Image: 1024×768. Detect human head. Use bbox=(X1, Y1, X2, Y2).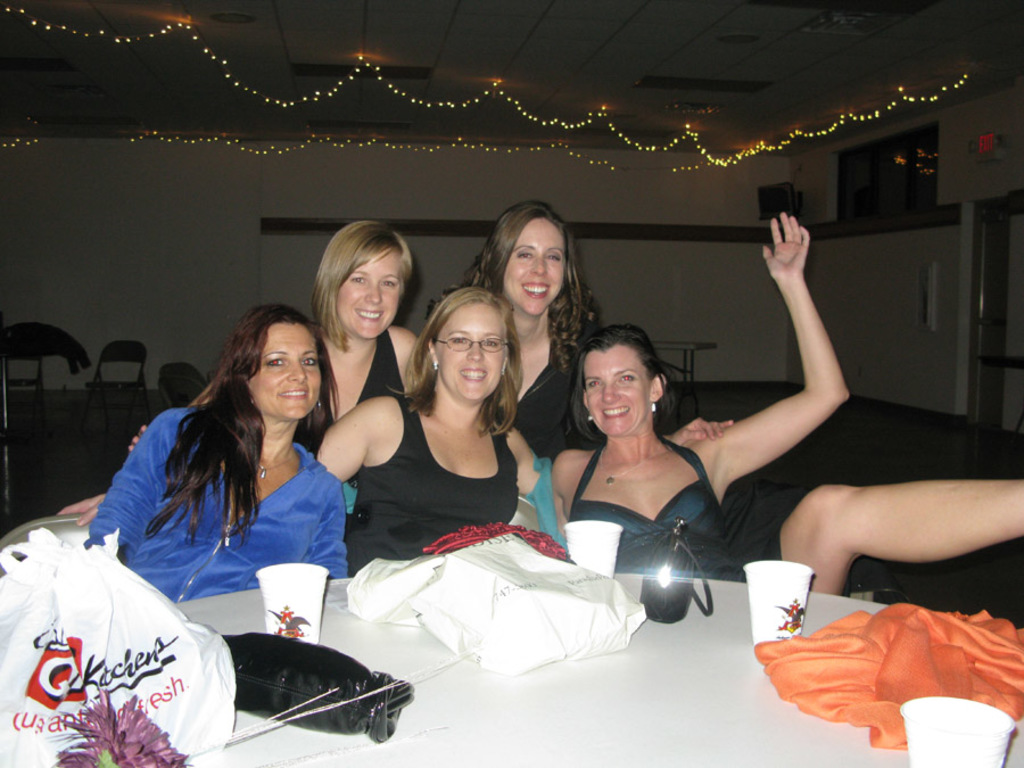
bbox=(488, 200, 570, 319).
